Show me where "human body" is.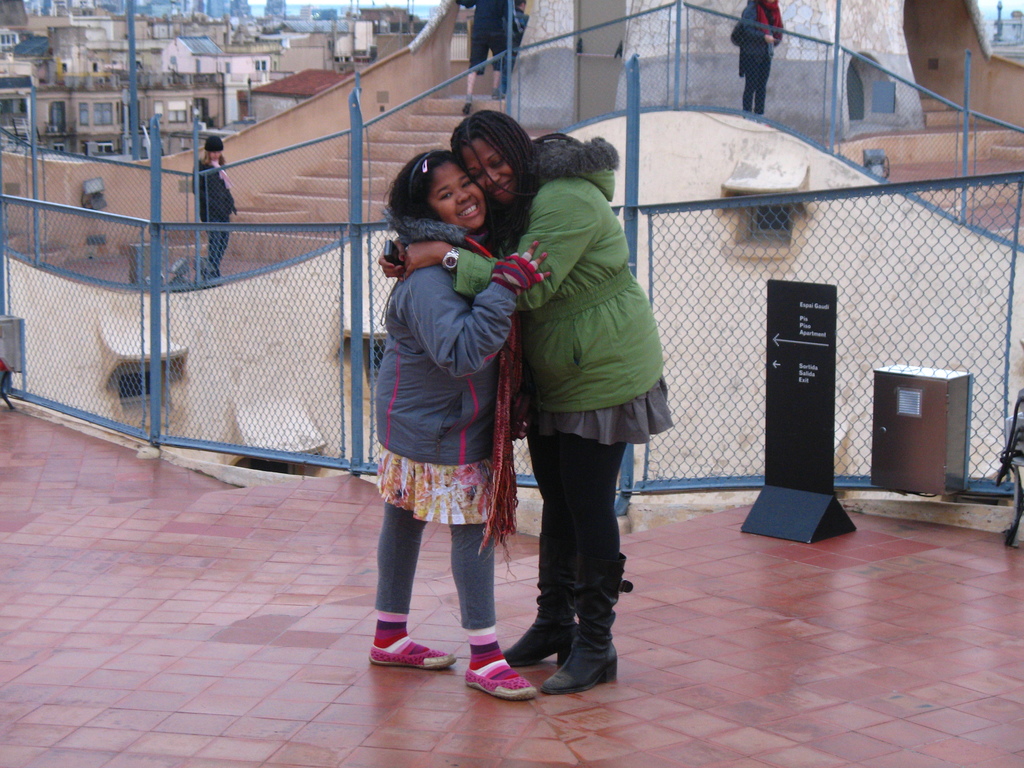
"human body" is at select_region(456, 0, 522, 70).
